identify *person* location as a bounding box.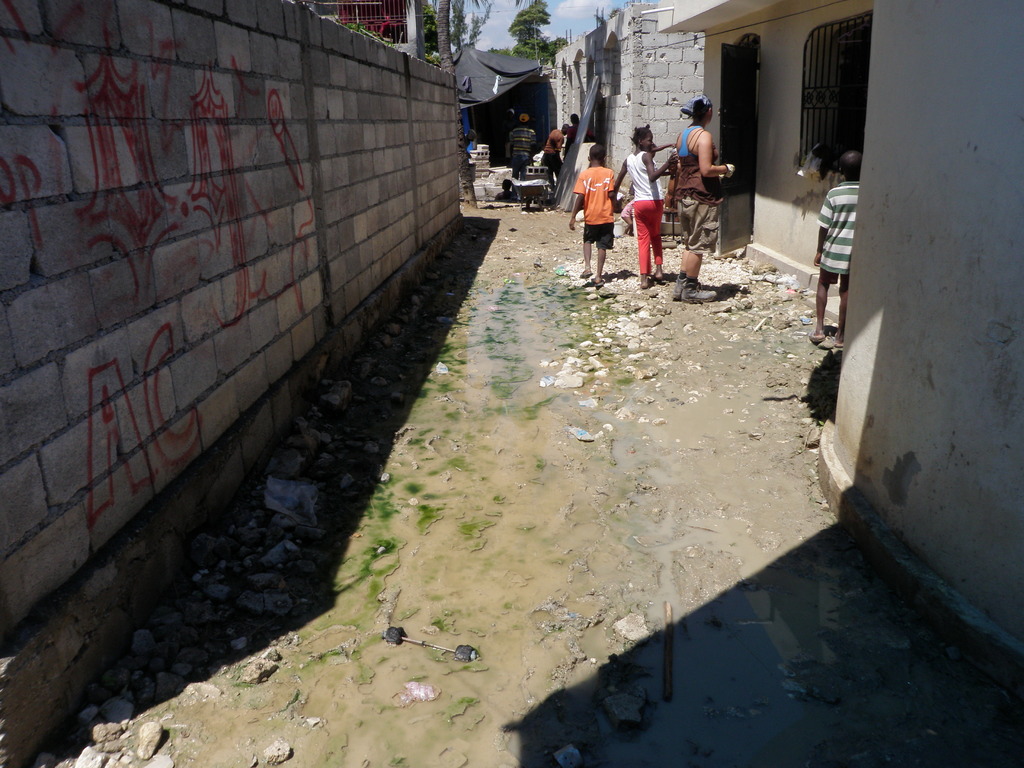
box(671, 98, 723, 287).
